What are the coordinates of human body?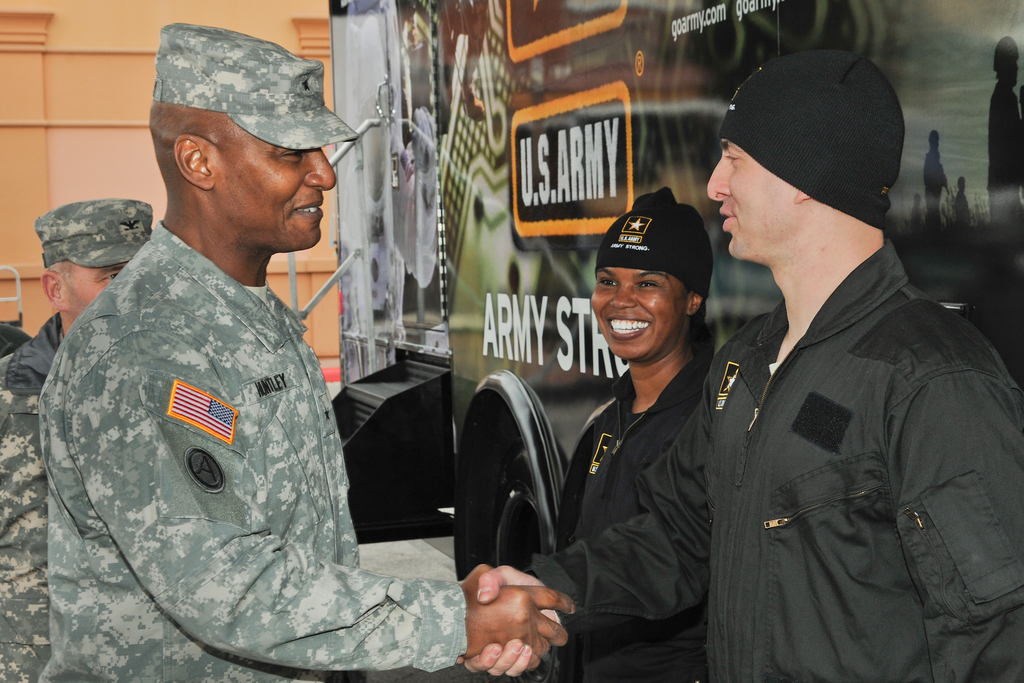
BBox(558, 348, 716, 682).
